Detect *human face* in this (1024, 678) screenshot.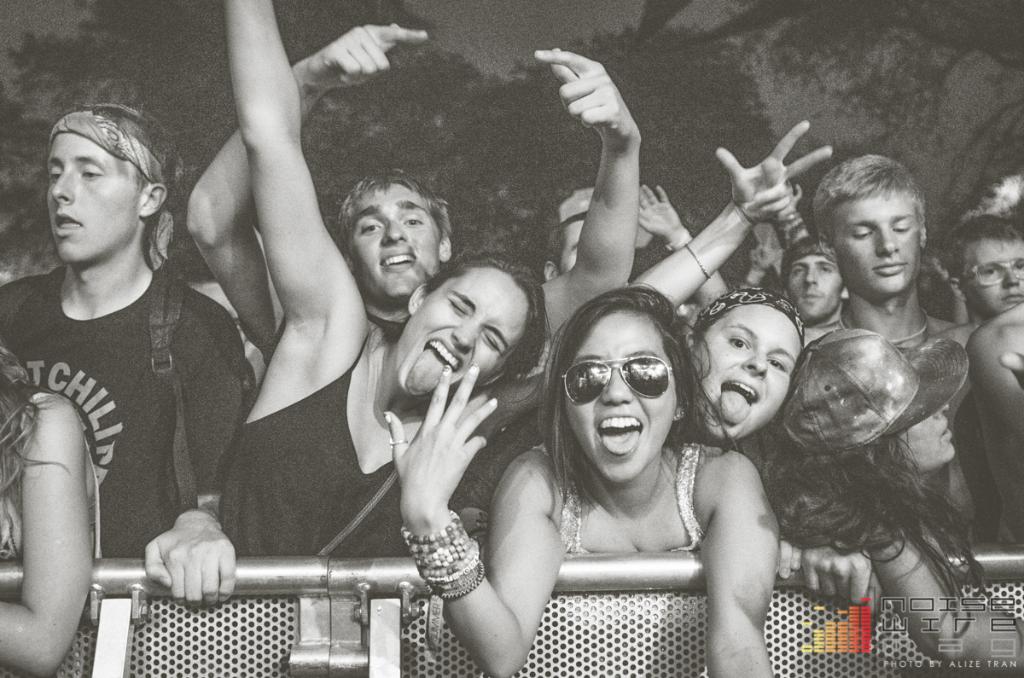
Detection: 351, 182, 439, 297.
